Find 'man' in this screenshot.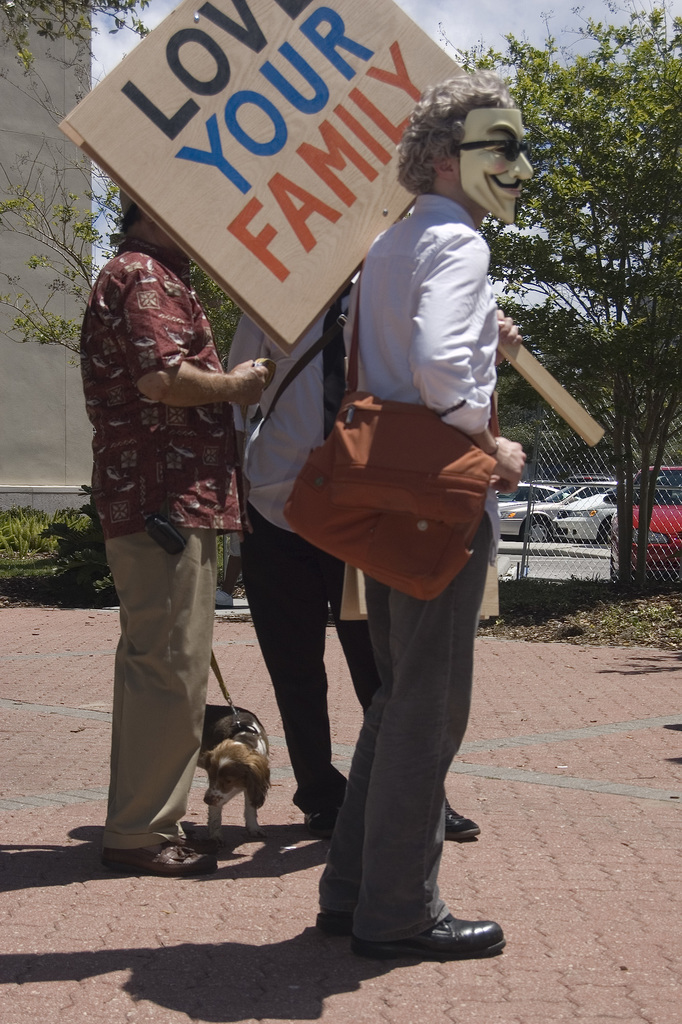
The bounding box for 'man' is box(316, 67, 528, 964).
